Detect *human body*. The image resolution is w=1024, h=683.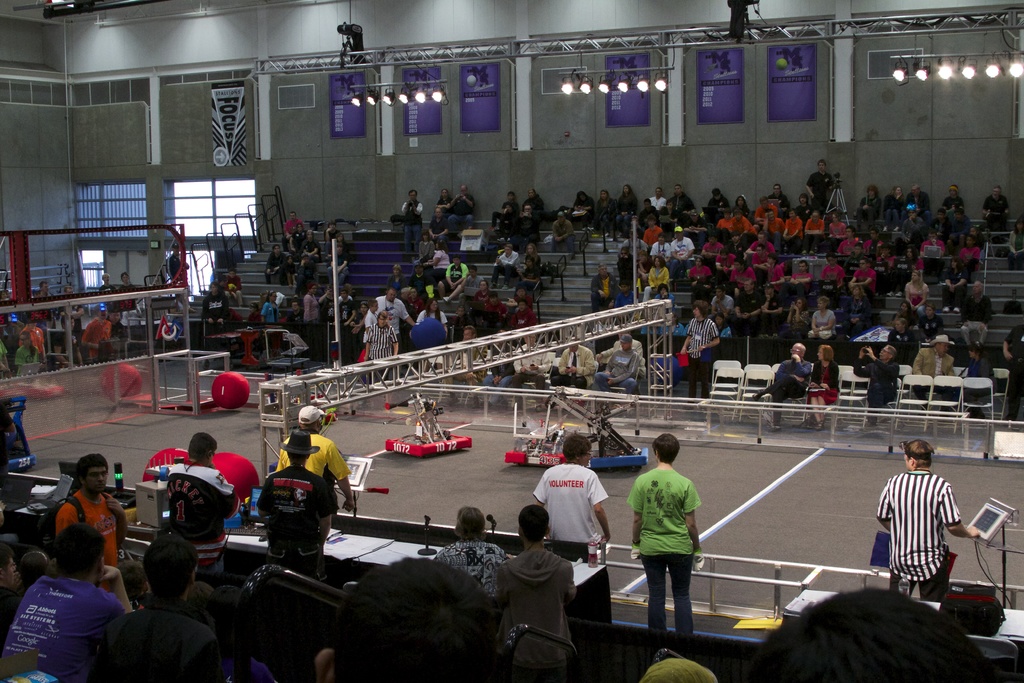
83 319 109 373.
